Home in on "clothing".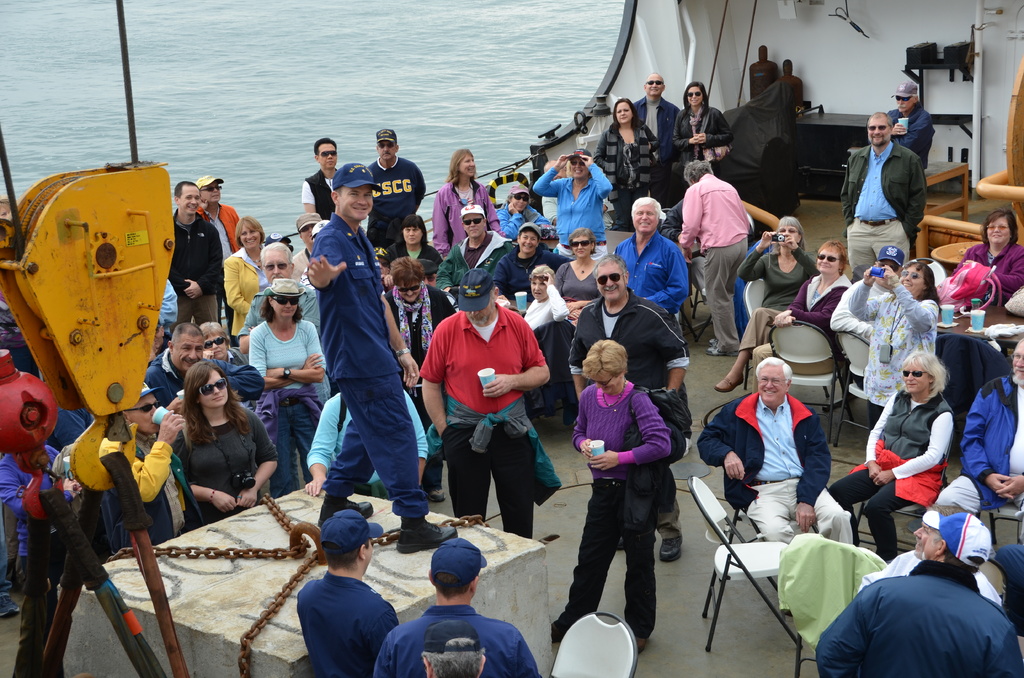
Homed in at [490, 250, 565, 298].
